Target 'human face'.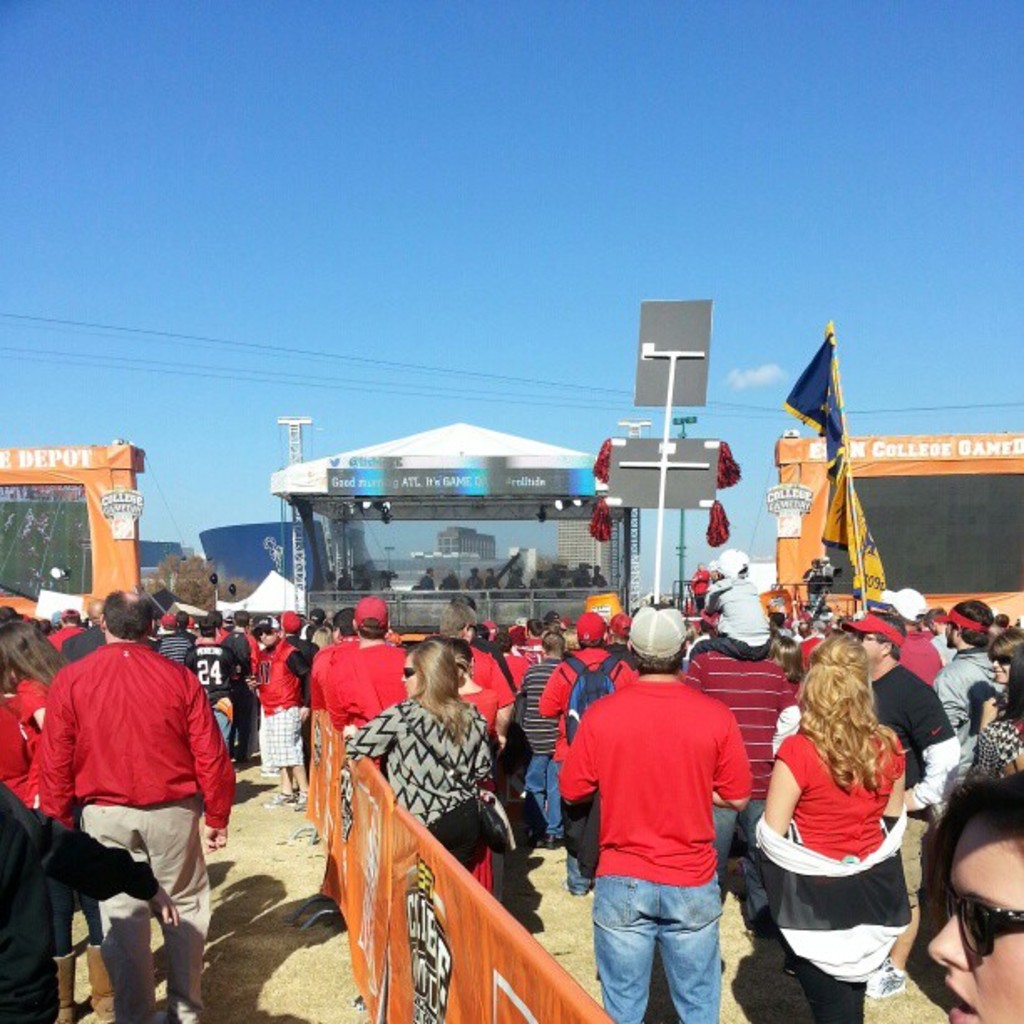
Target region: 929/823/1022/1022.
